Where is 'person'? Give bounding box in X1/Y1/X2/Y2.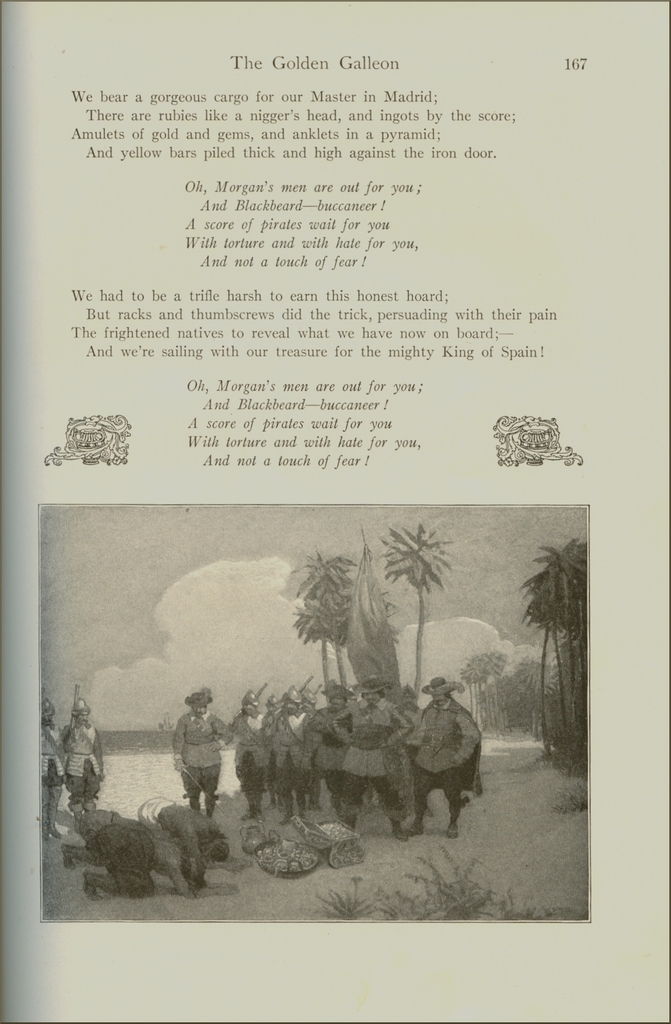
157/659/243/813.
